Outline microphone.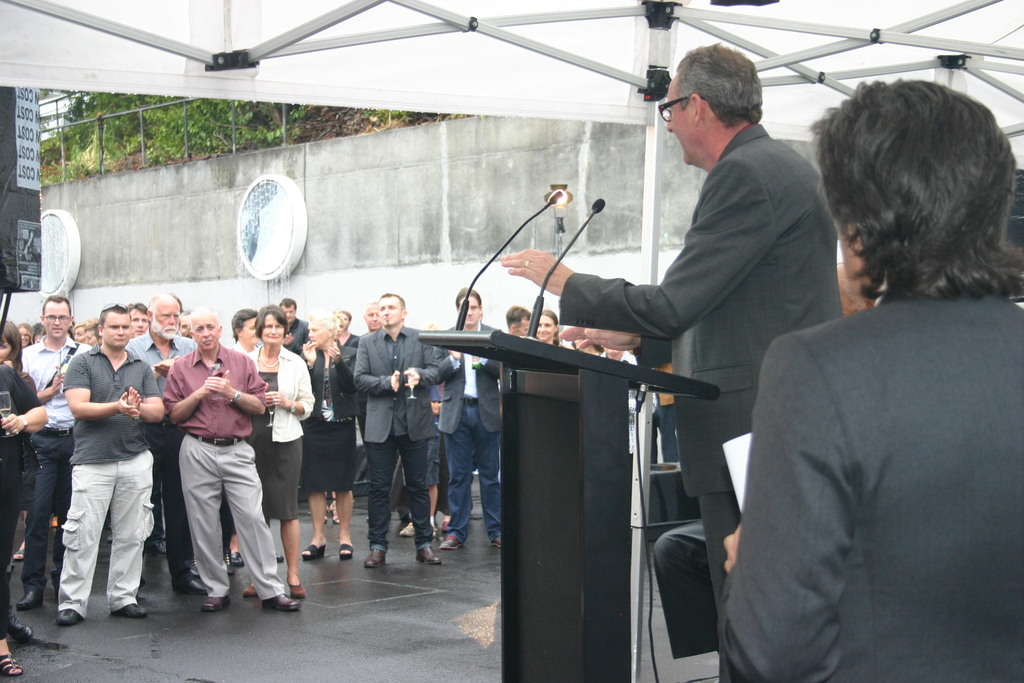
Outline: [left=551, top=191, right=564, bottom=203].
